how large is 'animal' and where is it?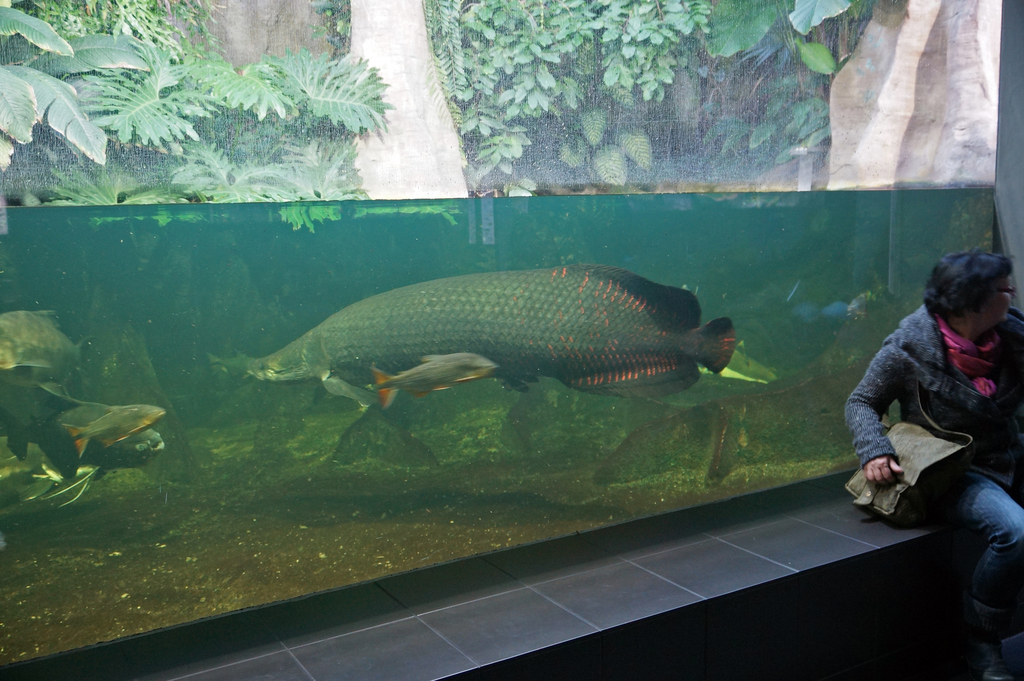
Bounding box: <region>255, 263, 759, 413</region>.
